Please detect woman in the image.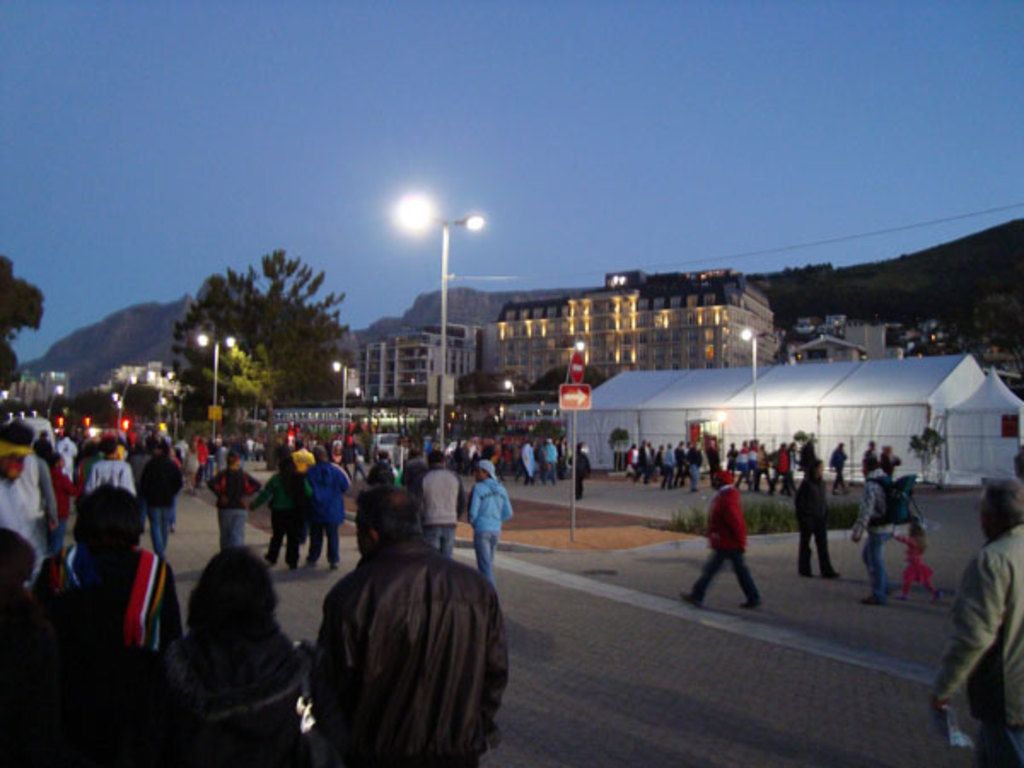
x1=135 y1=532 x2=311 y2=756.
